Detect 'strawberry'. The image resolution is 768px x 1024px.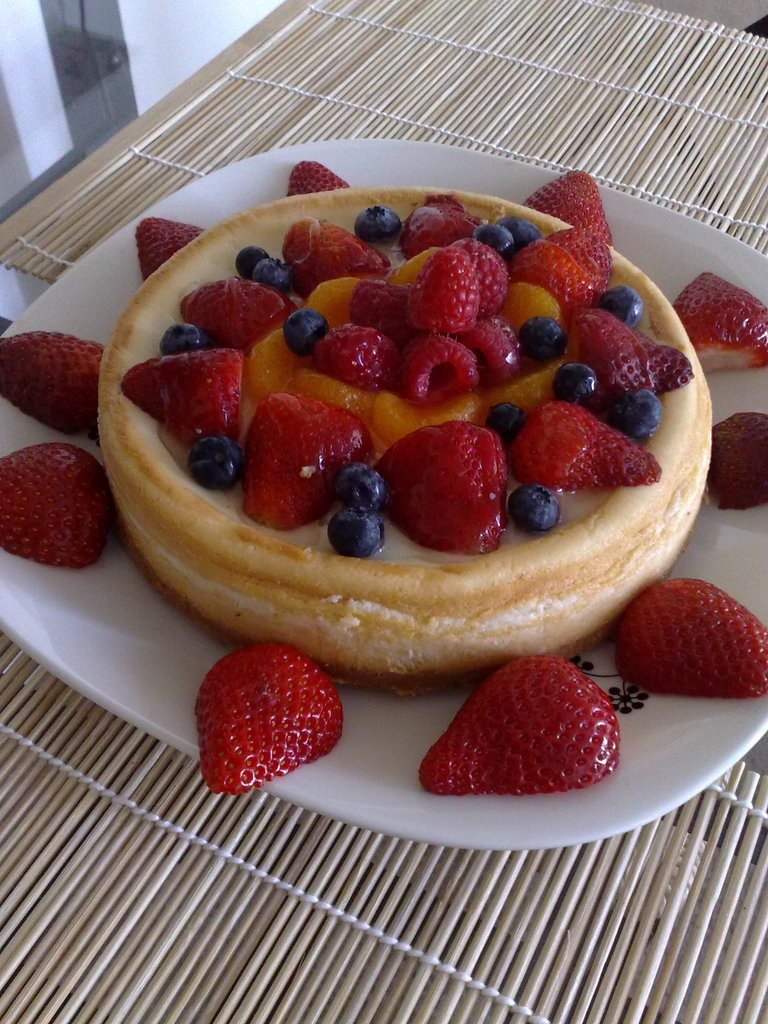
<box>708,402,767,512</box>.
